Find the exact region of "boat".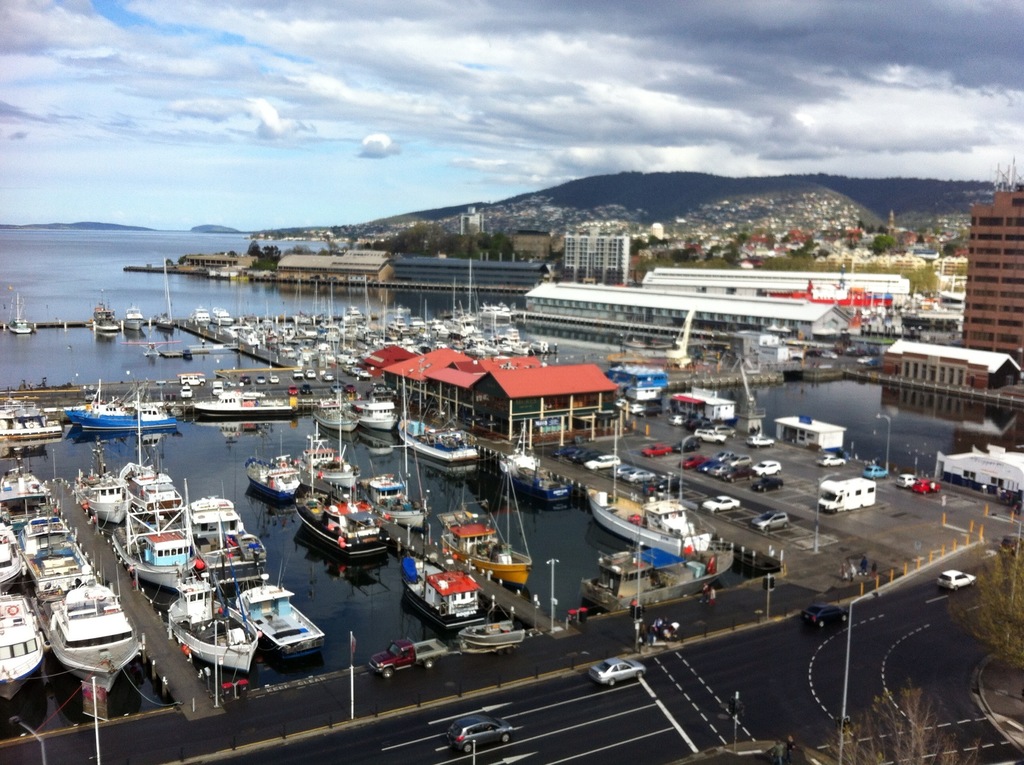
Exact region: locate(438, 461, 539, 589).
